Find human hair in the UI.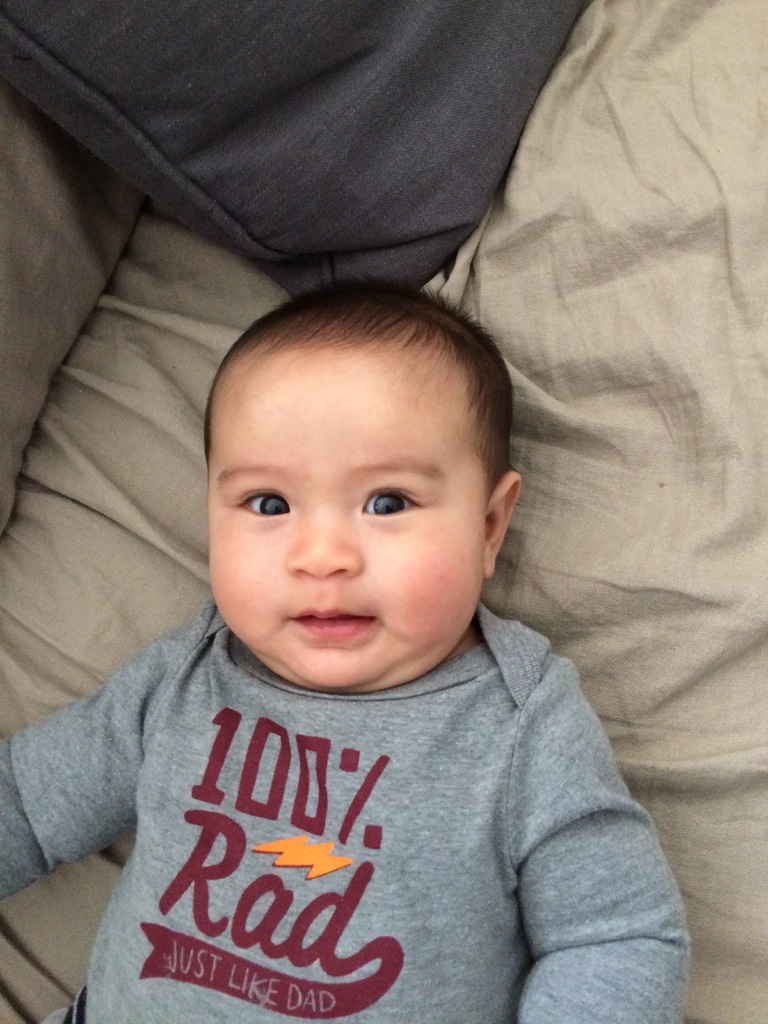
UI element at <box>220,298,502,494</box>.
